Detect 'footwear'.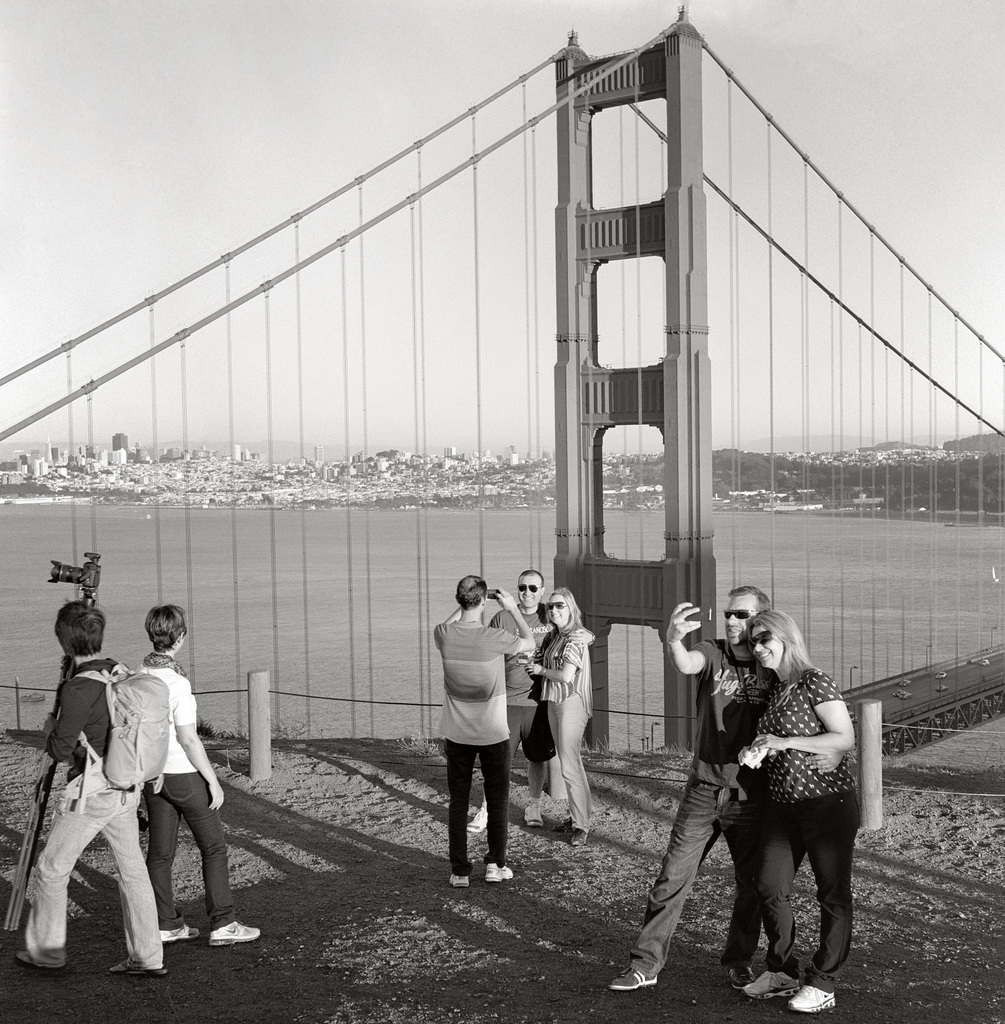
Detected at locate(107, 956, 173, 981).
